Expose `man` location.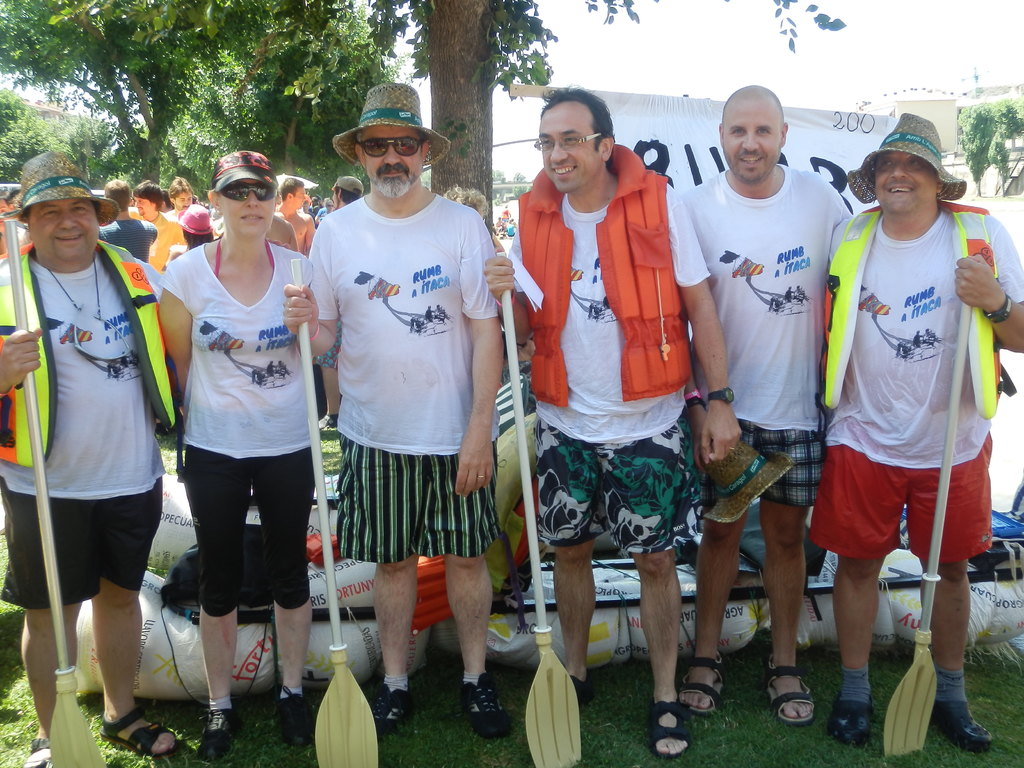
Exposed at bbox=[477, 76, 735, 760].
